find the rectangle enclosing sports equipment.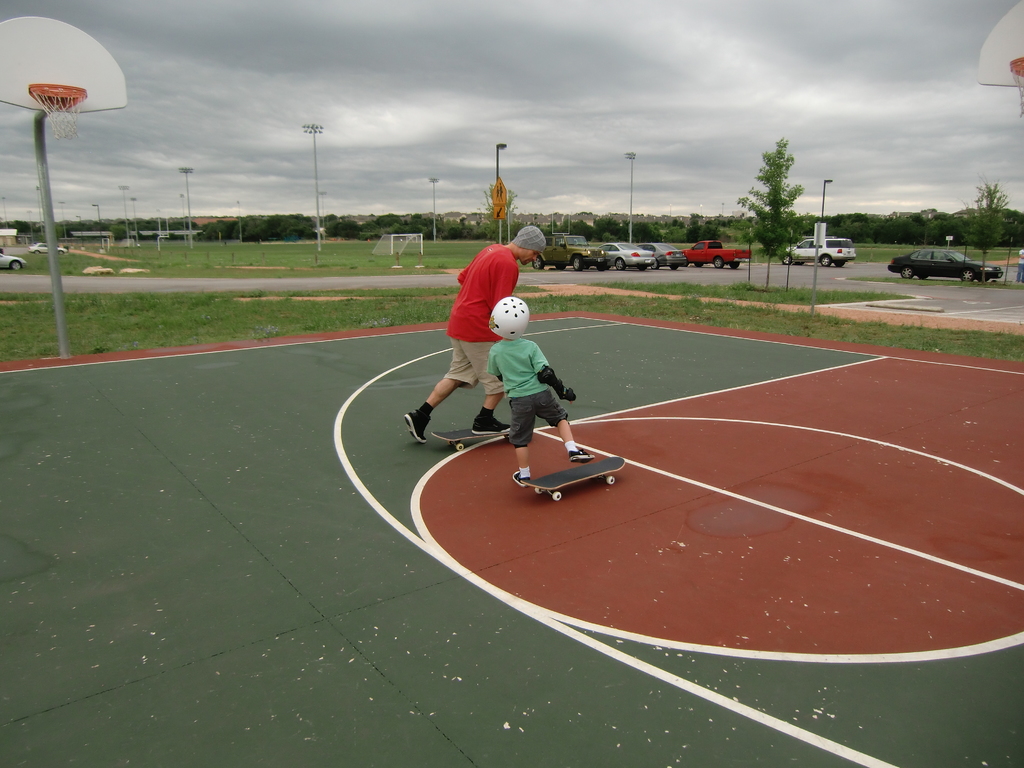
rect(518, 454, 625, 506).
